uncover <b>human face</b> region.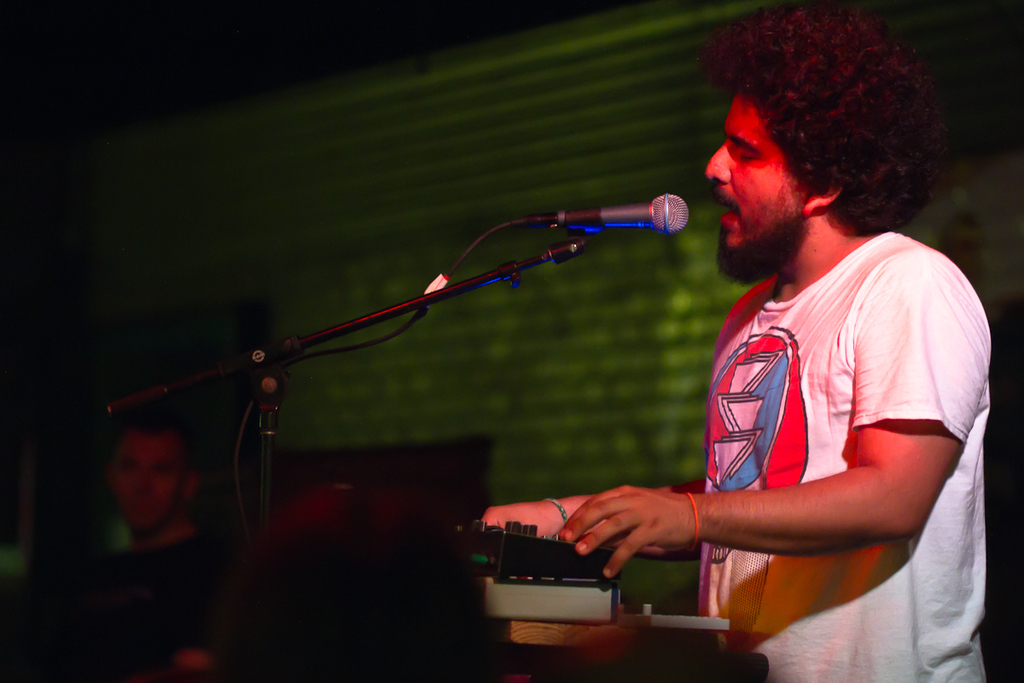
Uncovered: 704, 94, 803, 283.
